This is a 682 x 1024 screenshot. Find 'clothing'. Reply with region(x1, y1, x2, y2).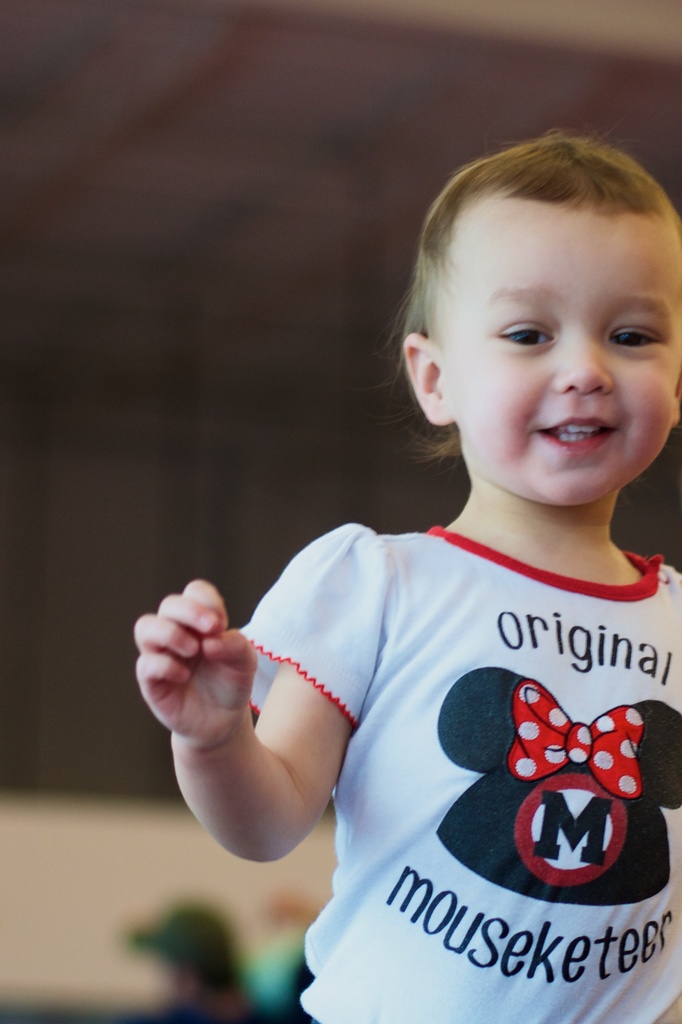
region(224, 479, 678, 1005).
